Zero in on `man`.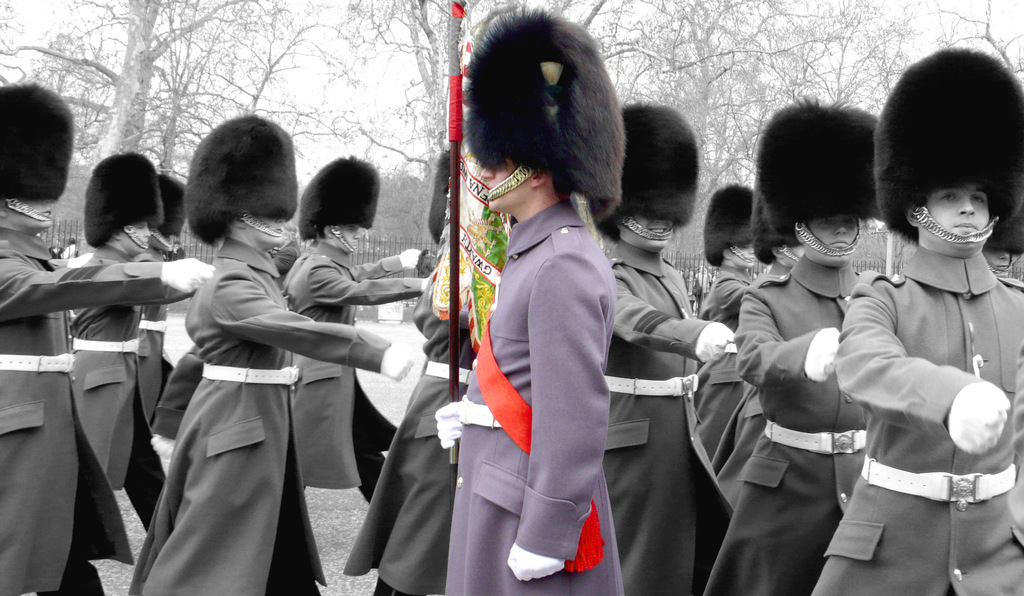
Zeroed in: bbox=[696, 185, 761, 467].
